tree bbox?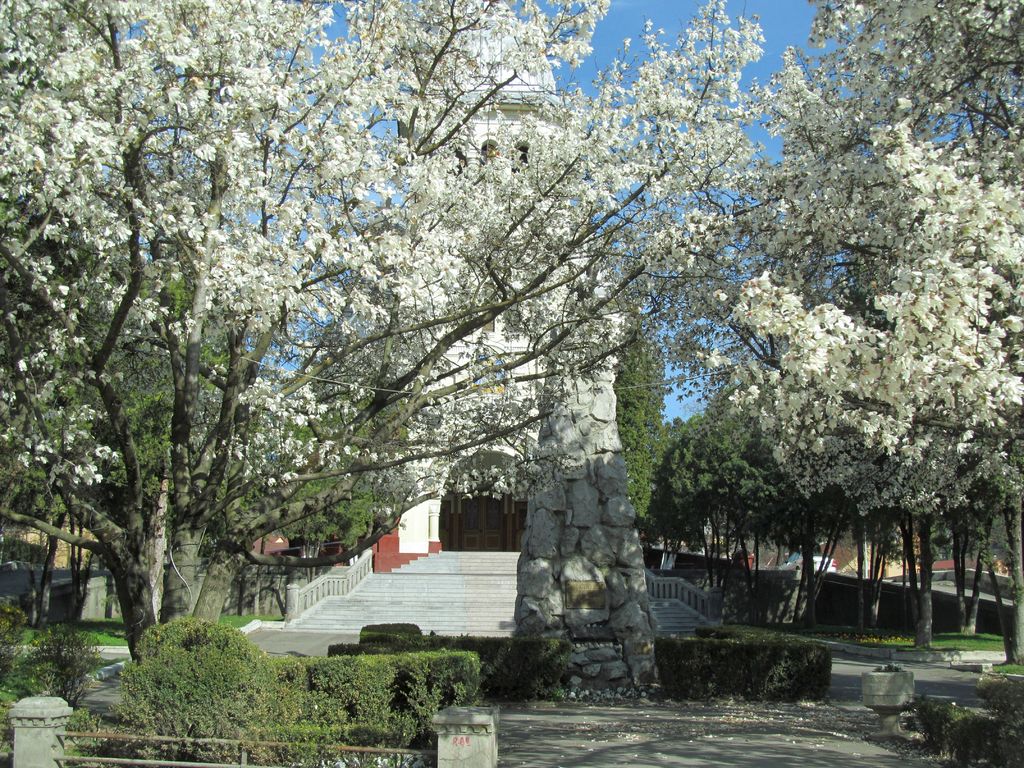
BBox(614, 292, 678, 536)
